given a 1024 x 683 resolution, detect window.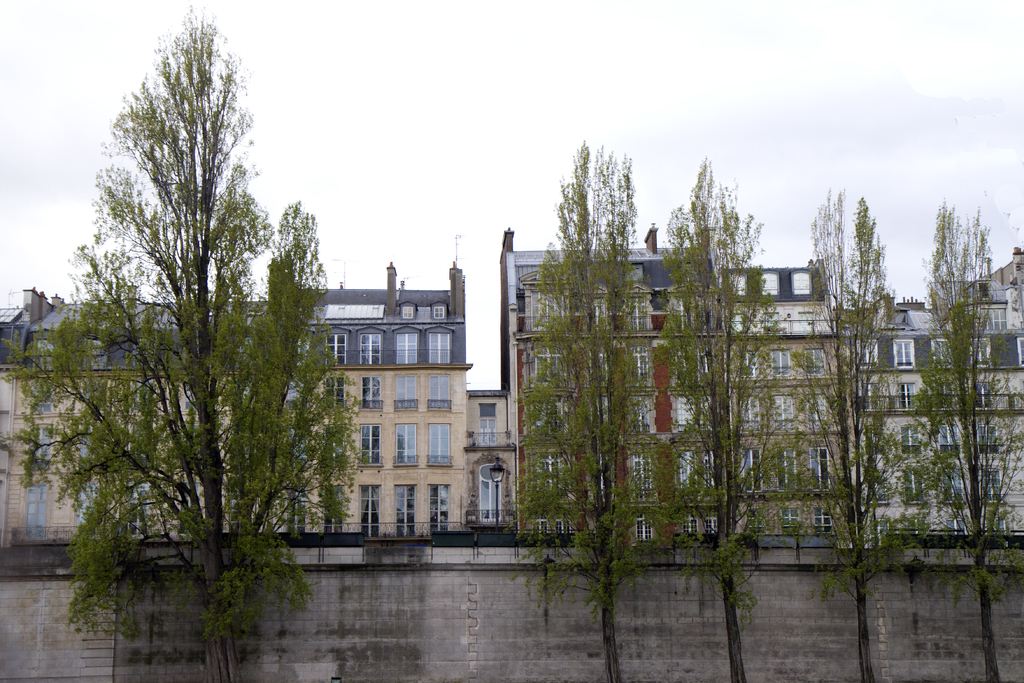
x1=682, y1=513, x2=695, y2=536.
